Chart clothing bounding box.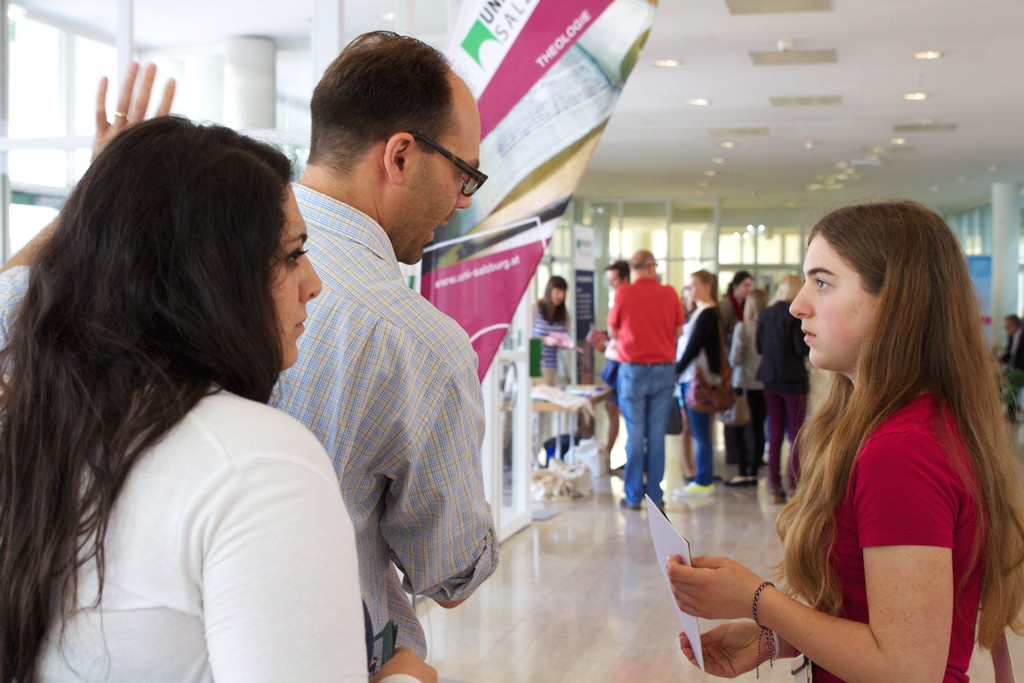
Charted: bbox=[724, 315, 767, 482].
